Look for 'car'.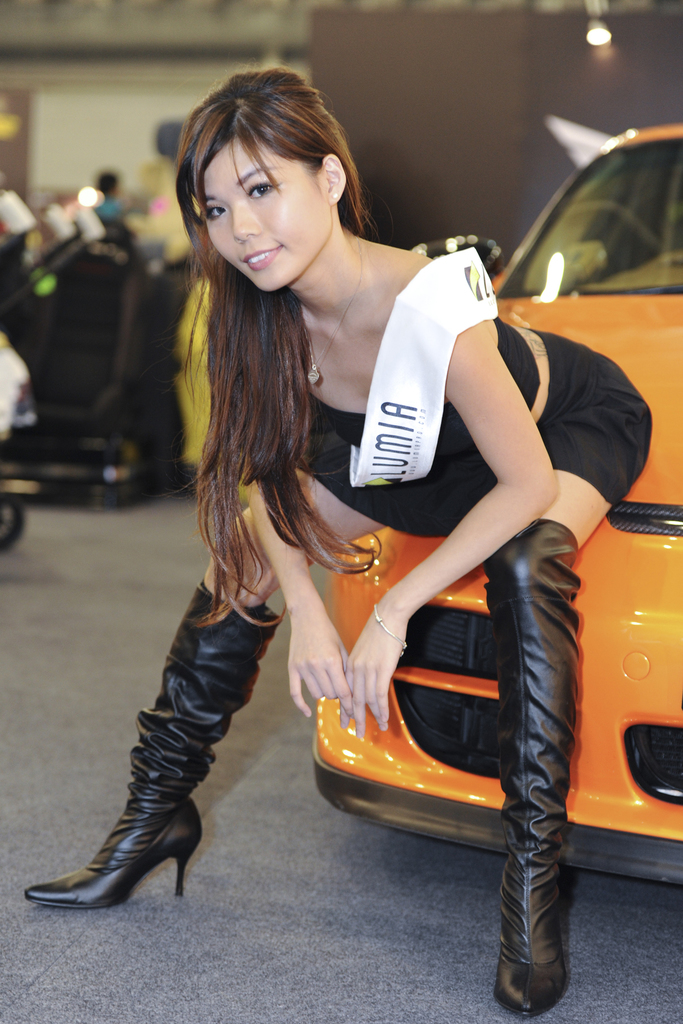
Found: <region>308, 123, 682, 894</region>.
